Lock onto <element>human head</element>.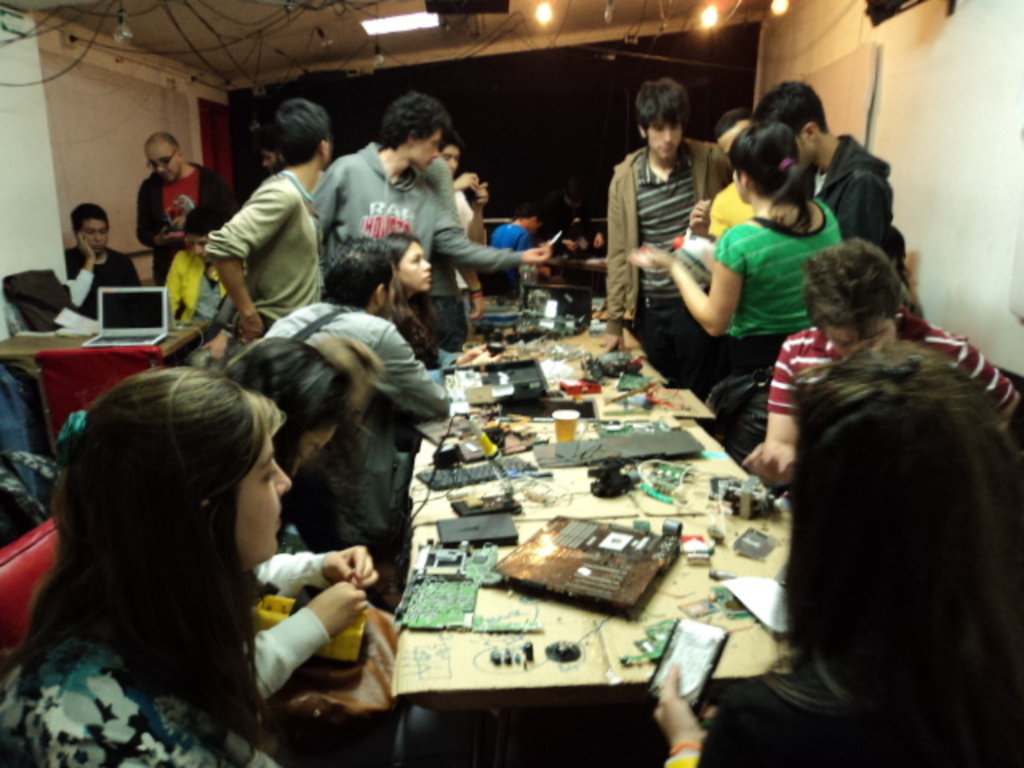
Locked: 728 122 802 200.
